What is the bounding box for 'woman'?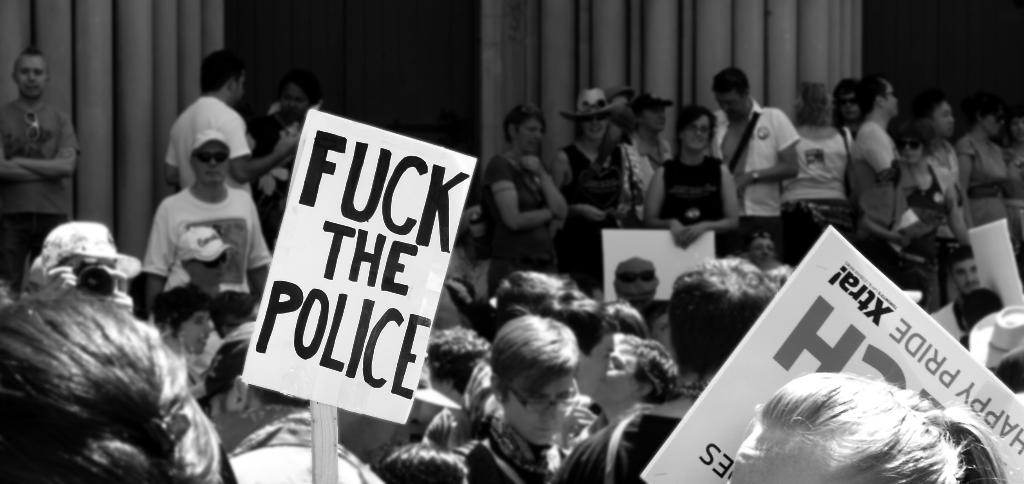
left=647, top=98, right=748, bottom=261.
